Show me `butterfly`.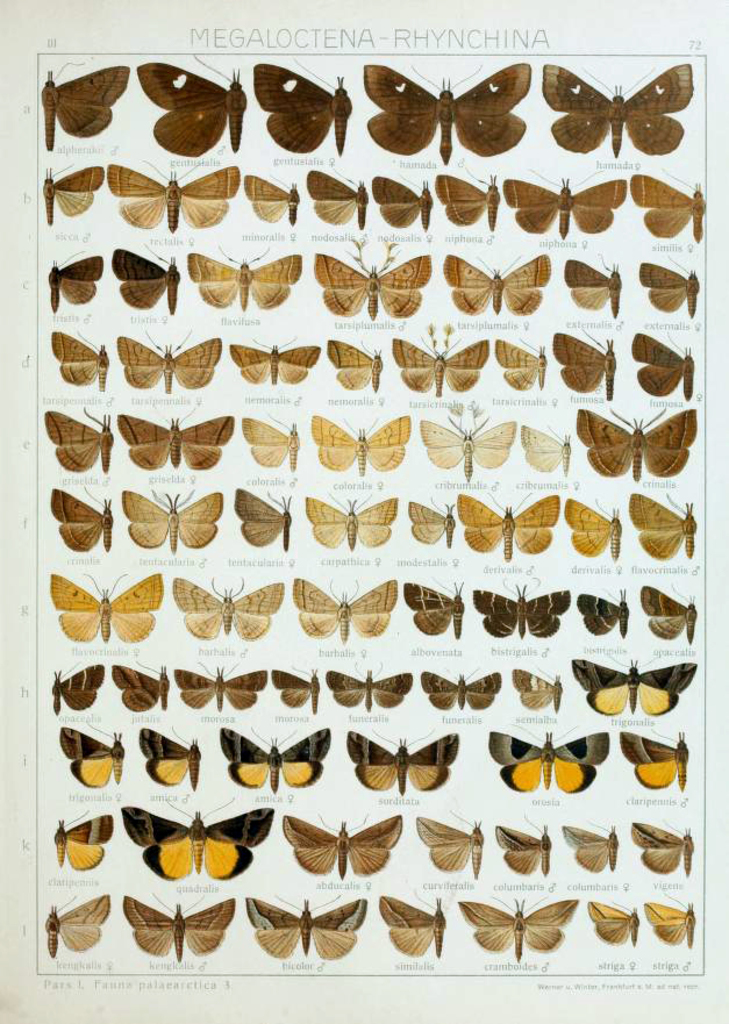
`butterfly` is here: locate(420, 413, 510, 477).
